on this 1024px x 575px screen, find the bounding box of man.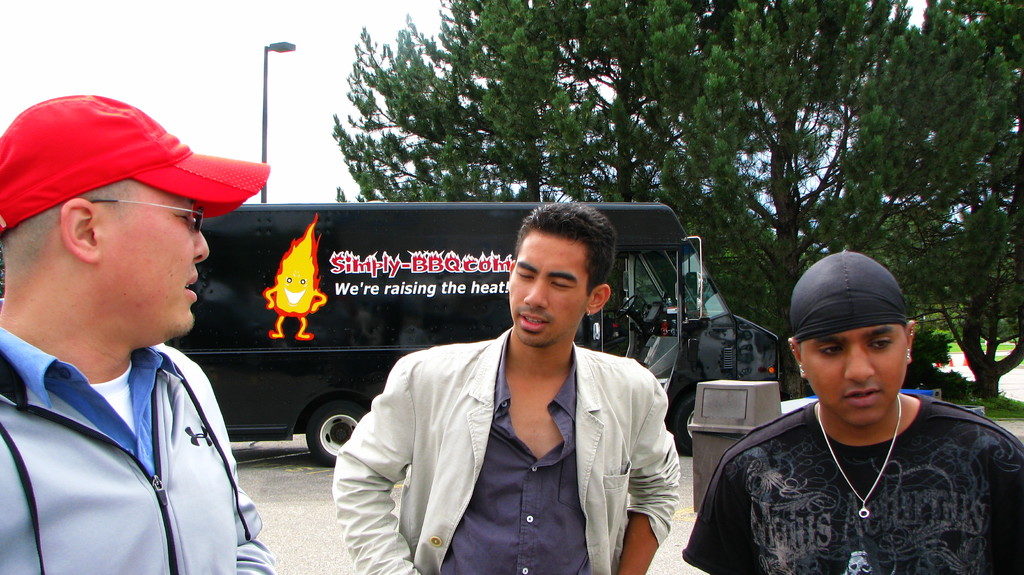
Bounding box: l=0, t=89, r=283, b=574.
